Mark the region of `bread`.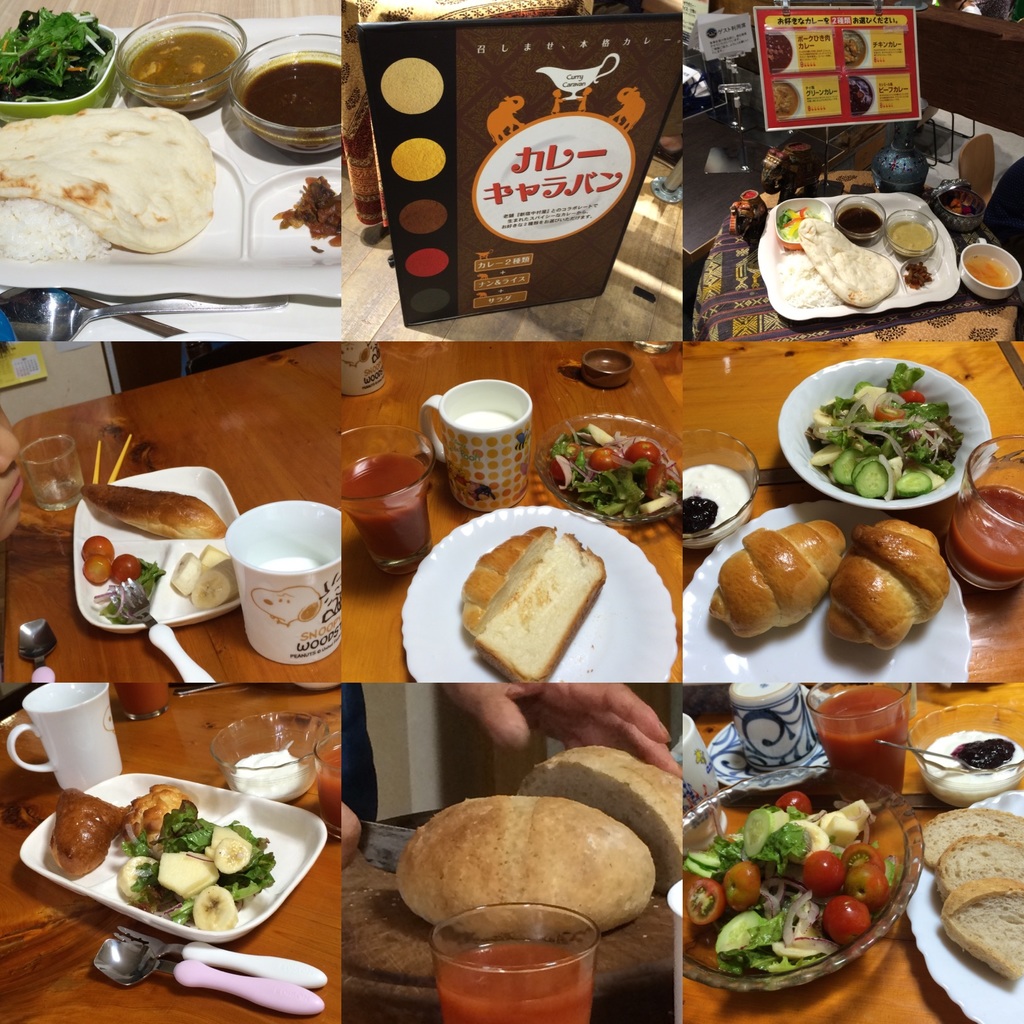
Region: Rect(0, 108, 210, 259).
